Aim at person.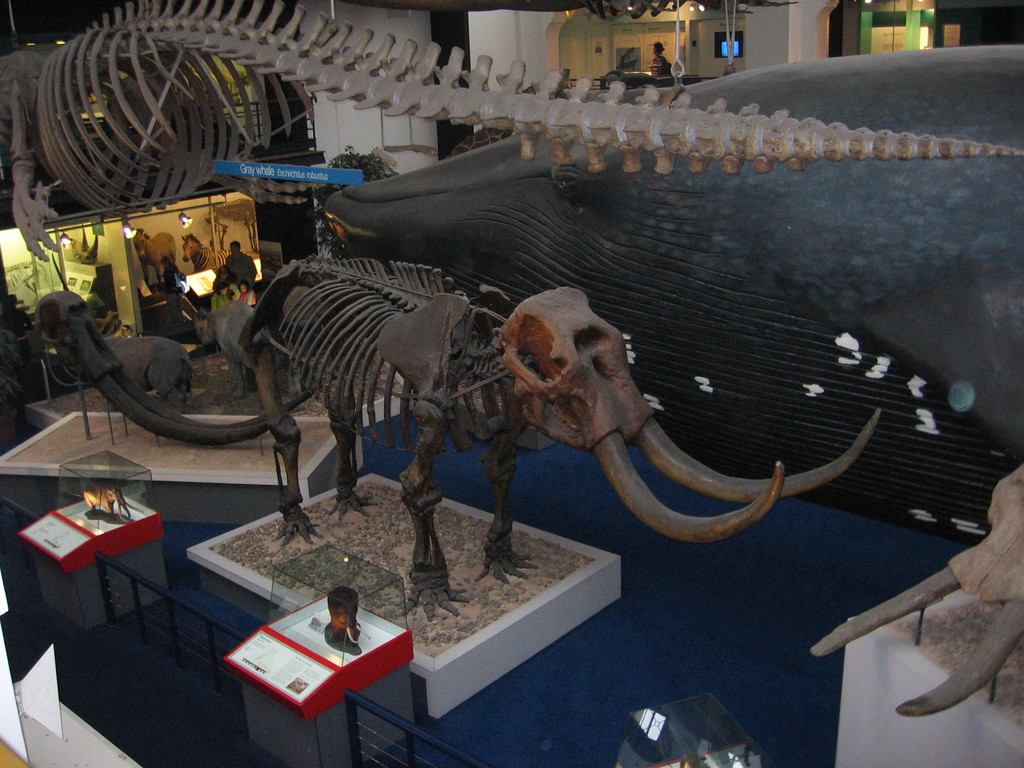
Aimed at crop(175, 229, 207, 270).
